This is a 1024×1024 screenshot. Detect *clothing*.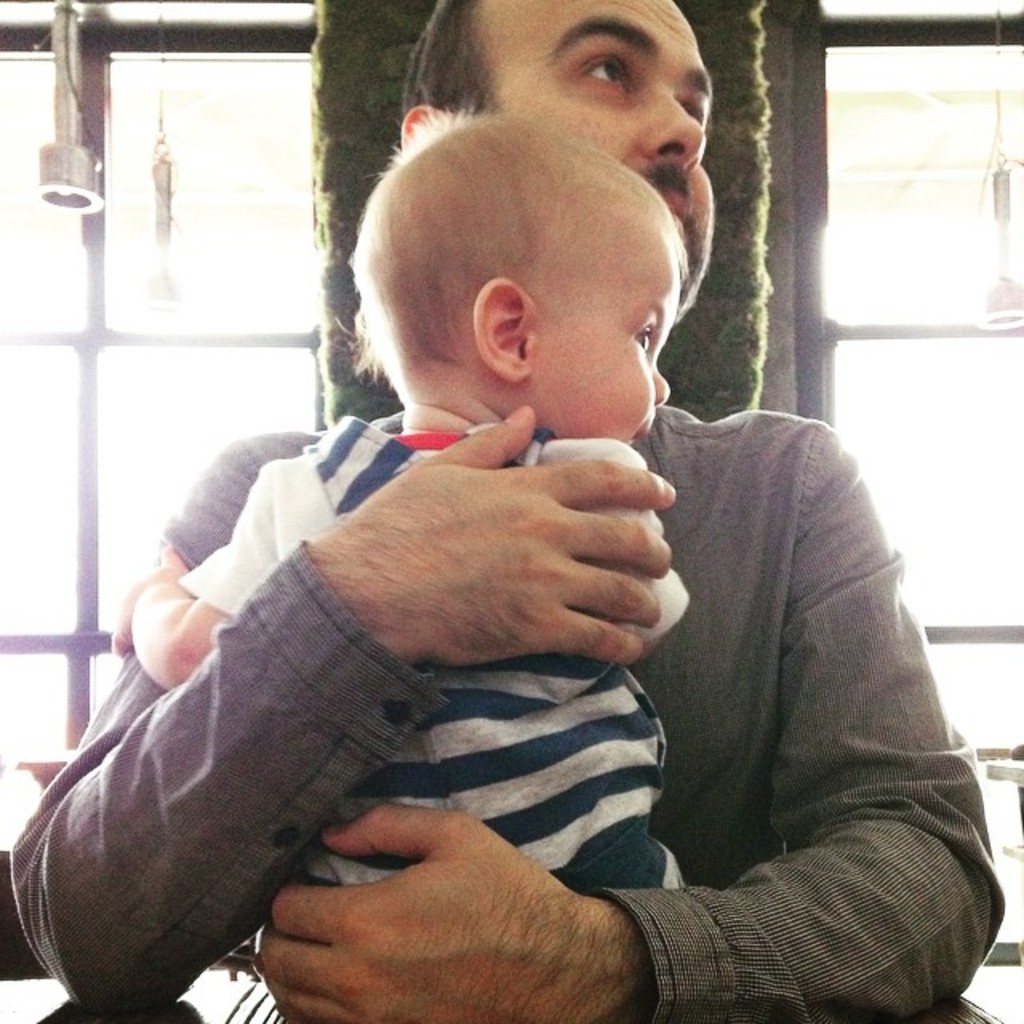
11,408,1005,1022.
